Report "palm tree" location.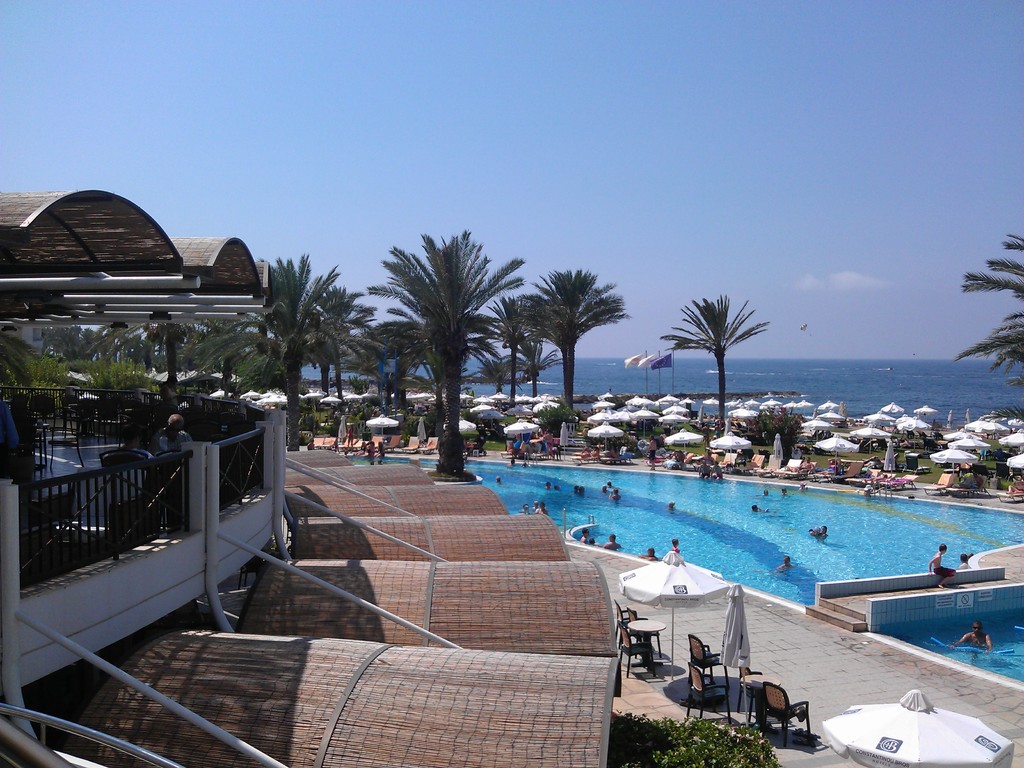
Report: x1=516, y1=268, x2=622, y2=401.
